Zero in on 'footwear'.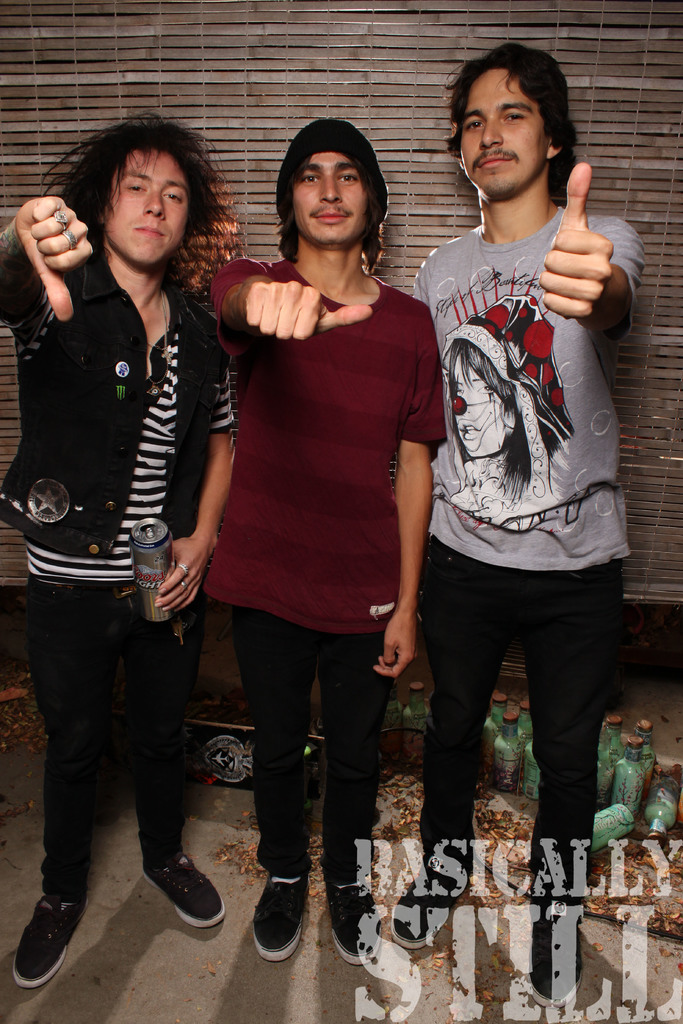
Zeroed in: (242, 871, 309, 969).
